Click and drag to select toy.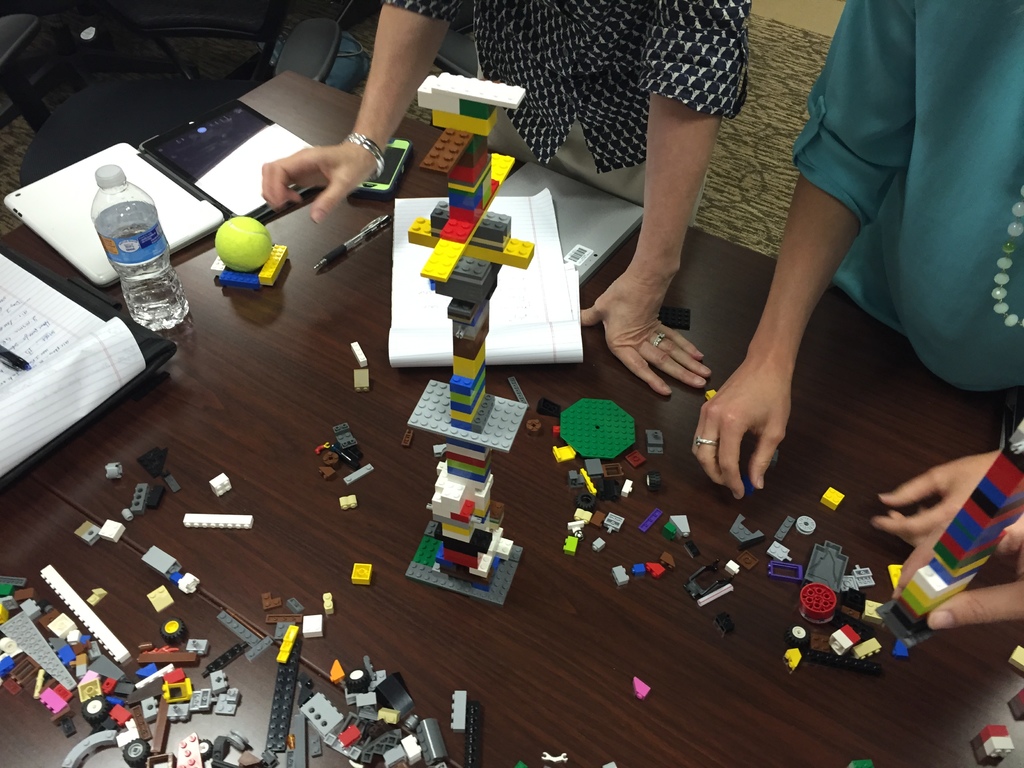
Selection: select_region(323, 449, 342, 465).
